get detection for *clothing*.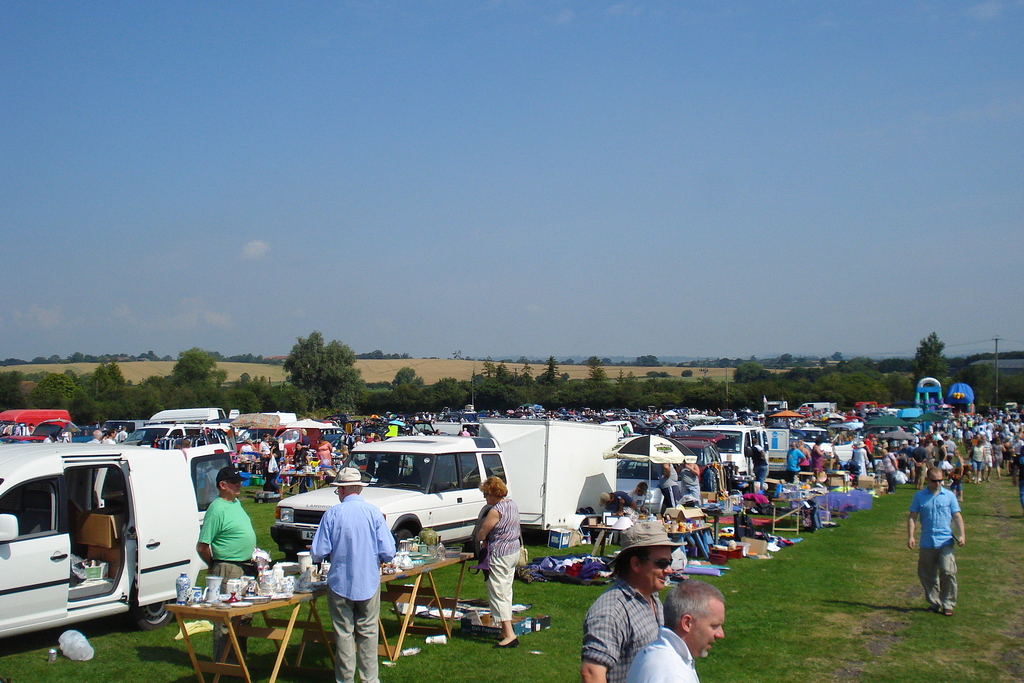
Detection: <region>87, 439, 97, 443</region>.
